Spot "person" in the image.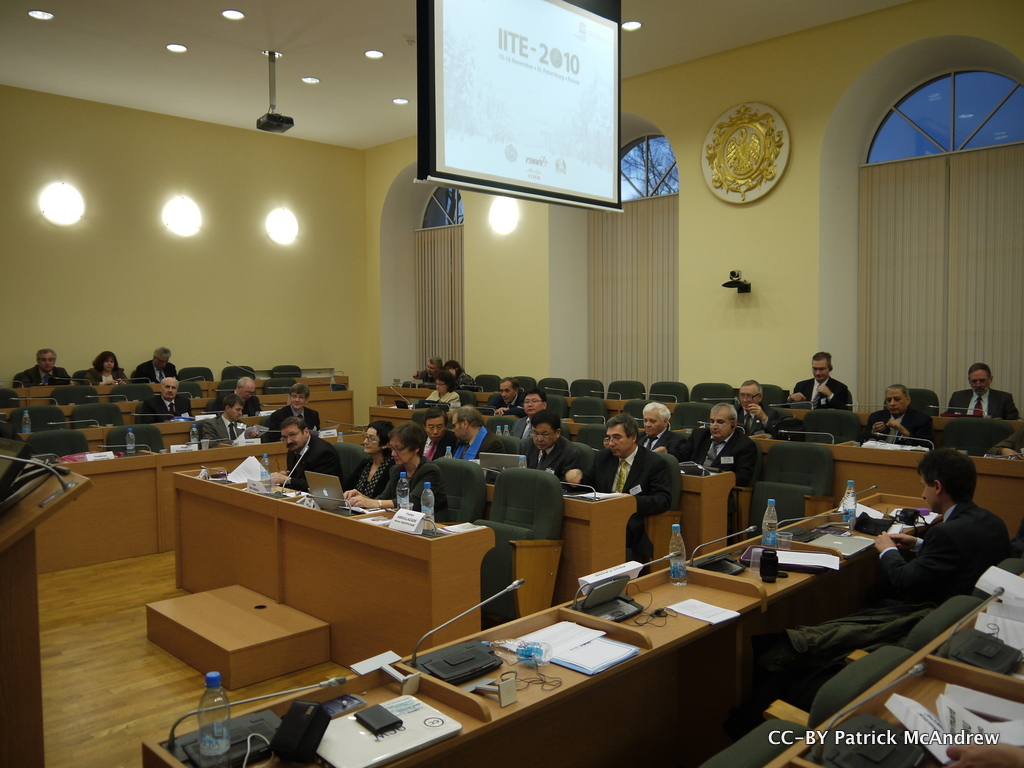
"person" found at x1=187 y1=402 x2=251 y2=451.
